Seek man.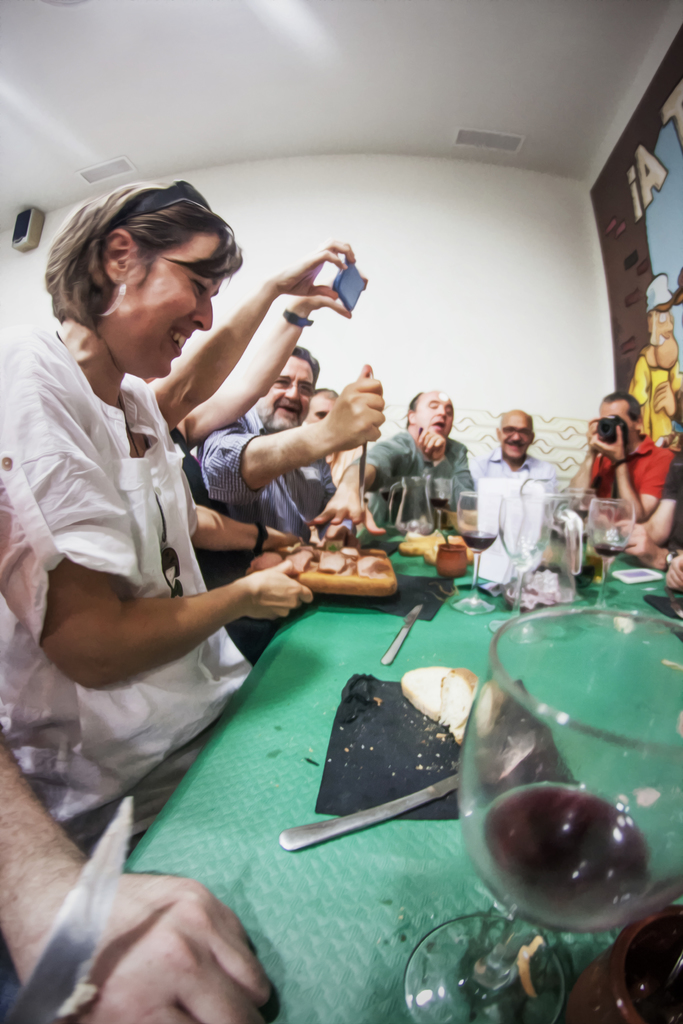
(x1=462, y1=403, x2=564, y2=594).
